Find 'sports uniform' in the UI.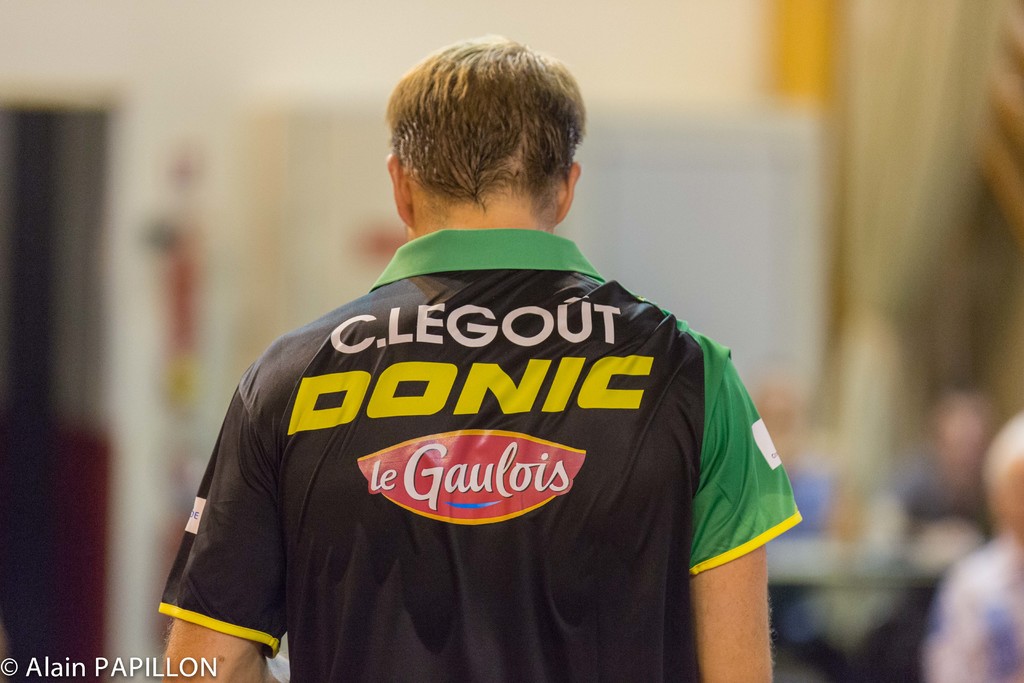
UI element at locate(154, 231, 806, 682).
